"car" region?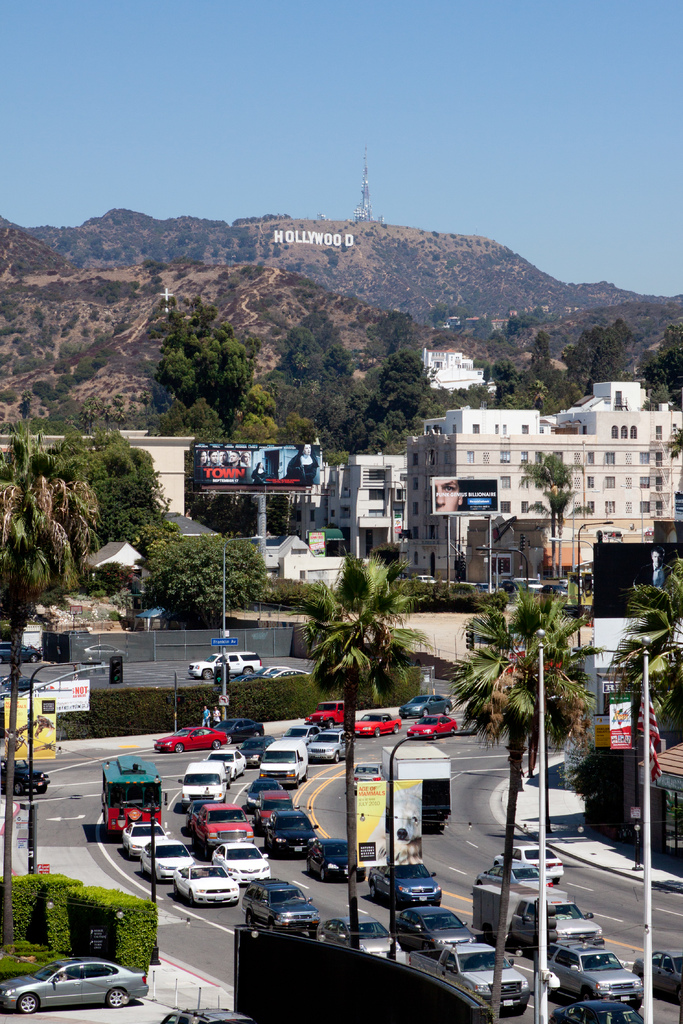
box(240, 732, 279, 771)
